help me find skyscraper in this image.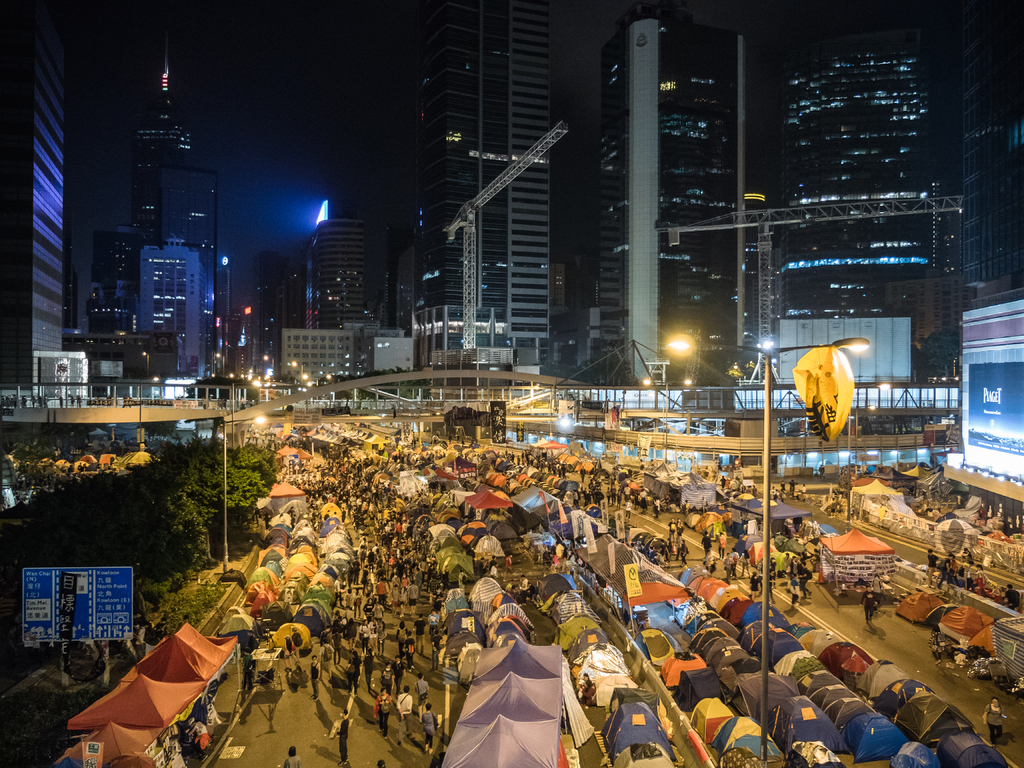
Found it: box=[413, 0, 556, 362].
